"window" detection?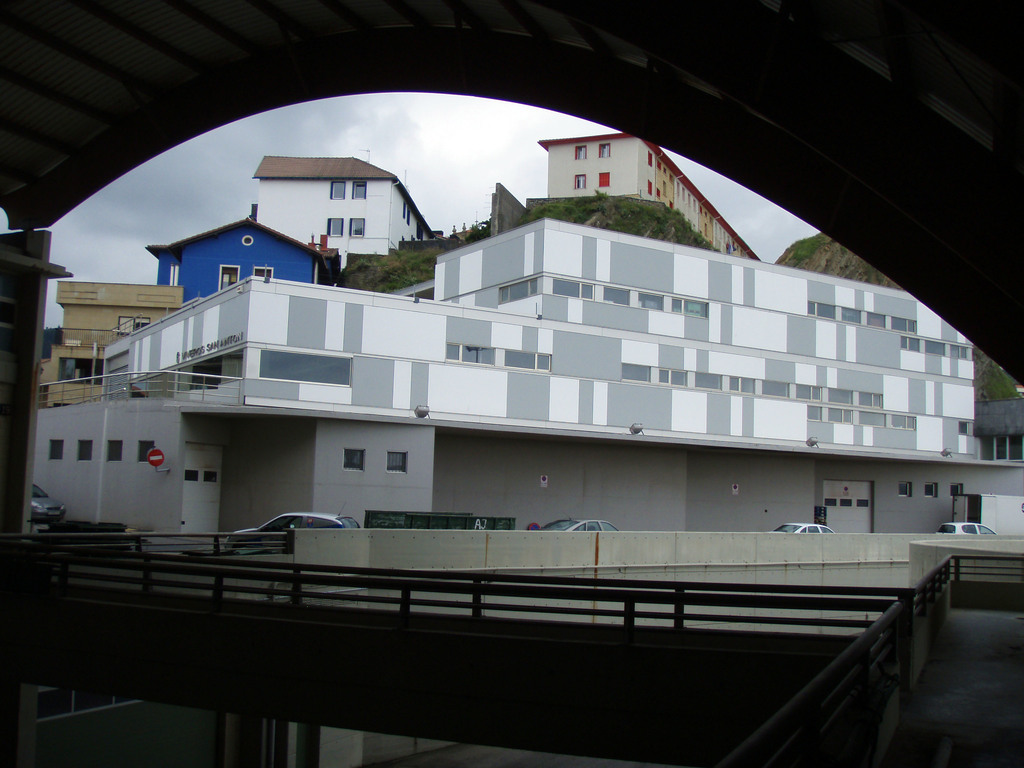
<region>387, 452, 406, 476</region>
